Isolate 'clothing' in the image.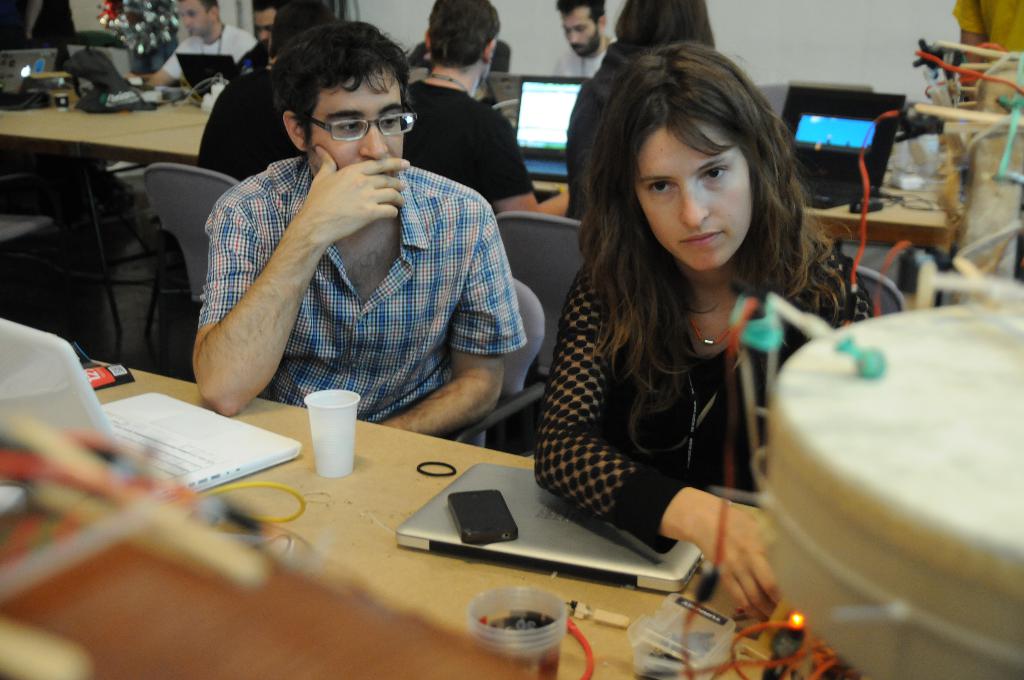
Isolated region: {"left": 198, "top": 61, "right": 303, "bottom": 168}.
